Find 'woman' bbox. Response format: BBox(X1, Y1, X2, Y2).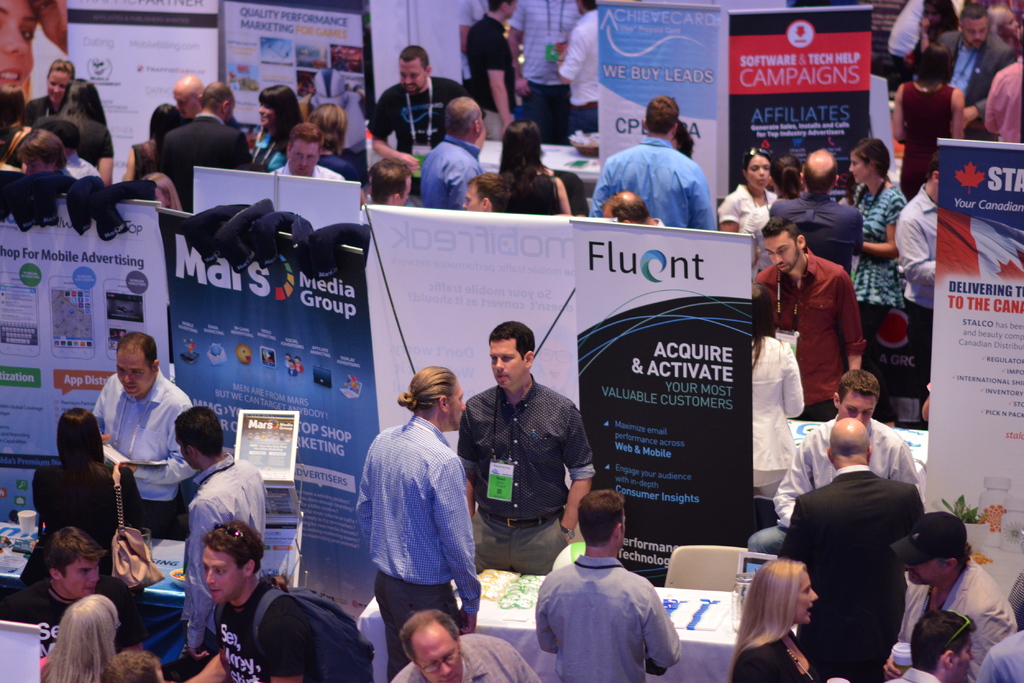
BBox(0, 0, 42, 90).
